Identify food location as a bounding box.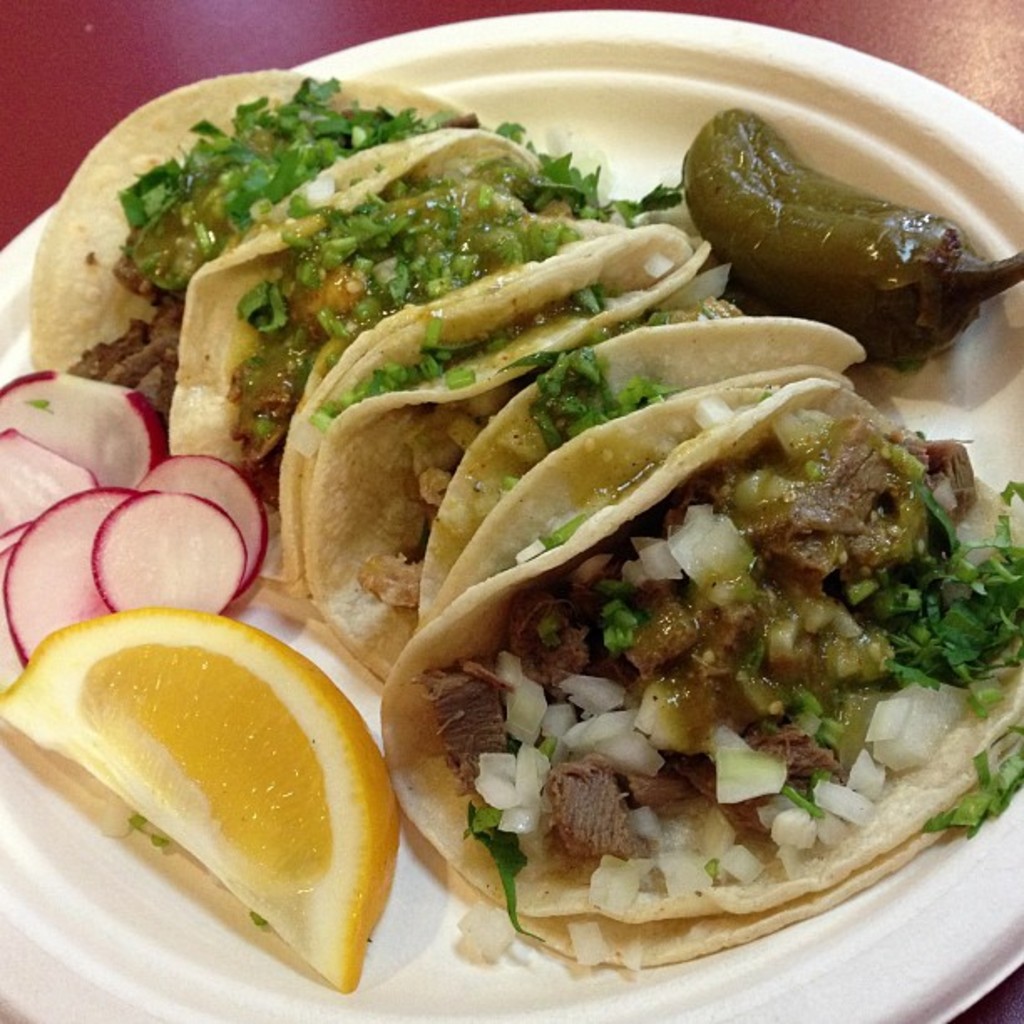
0,67,1022,996.
